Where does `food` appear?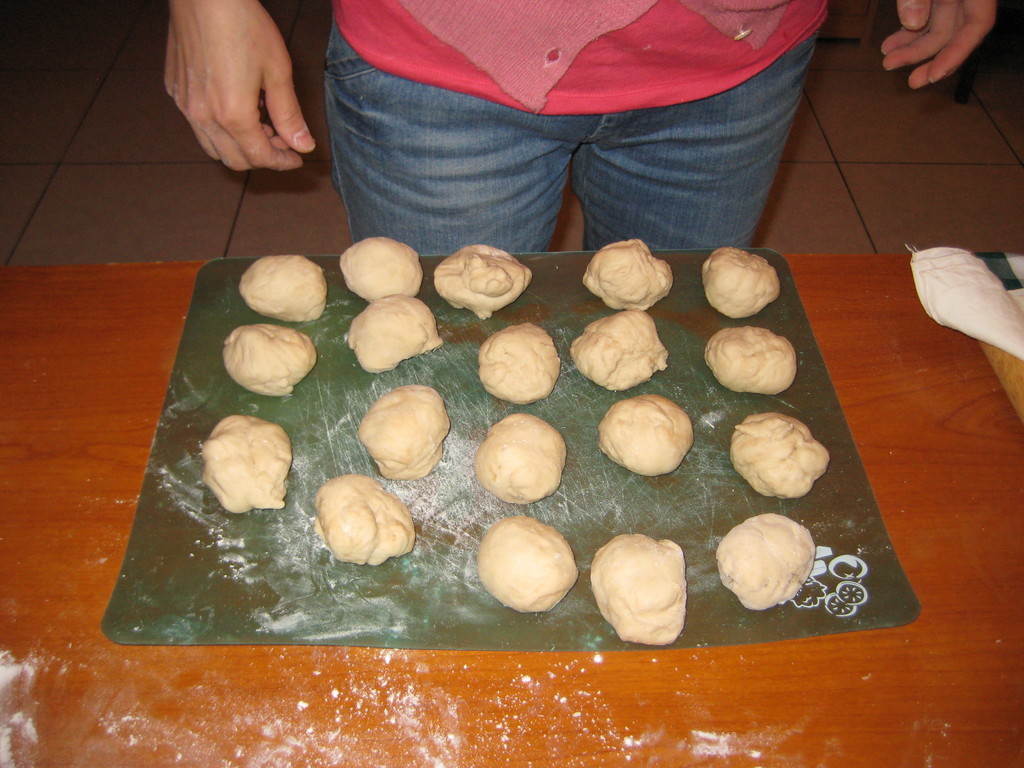
Appears at <box>241,254,329,320</box>.
